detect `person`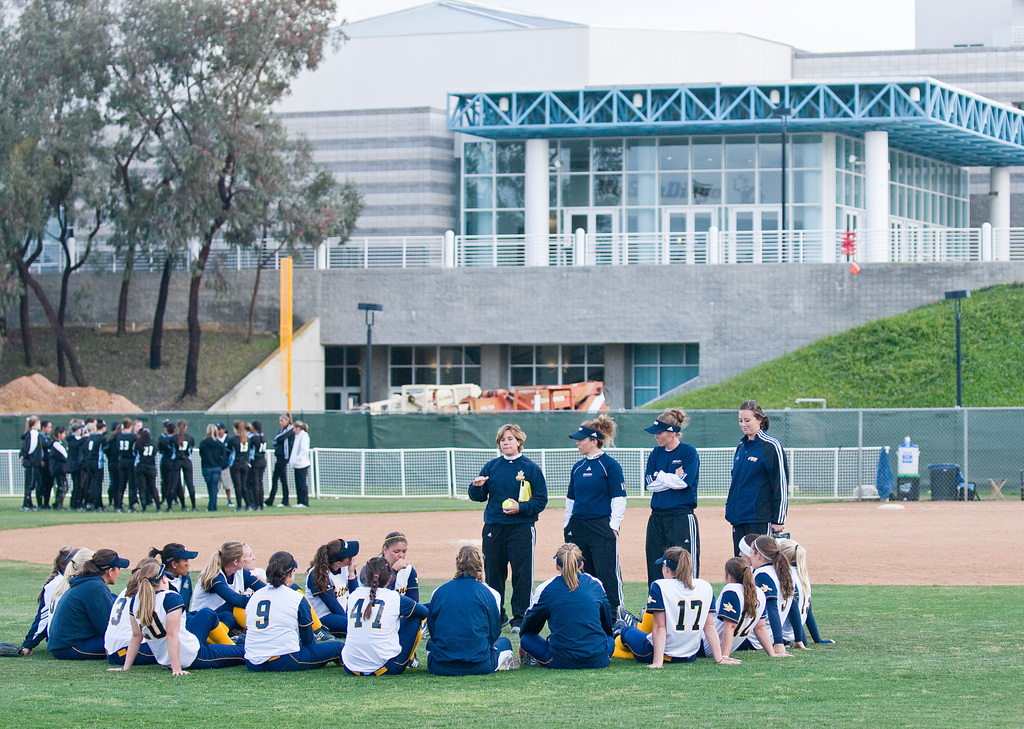
696:556:793:657
